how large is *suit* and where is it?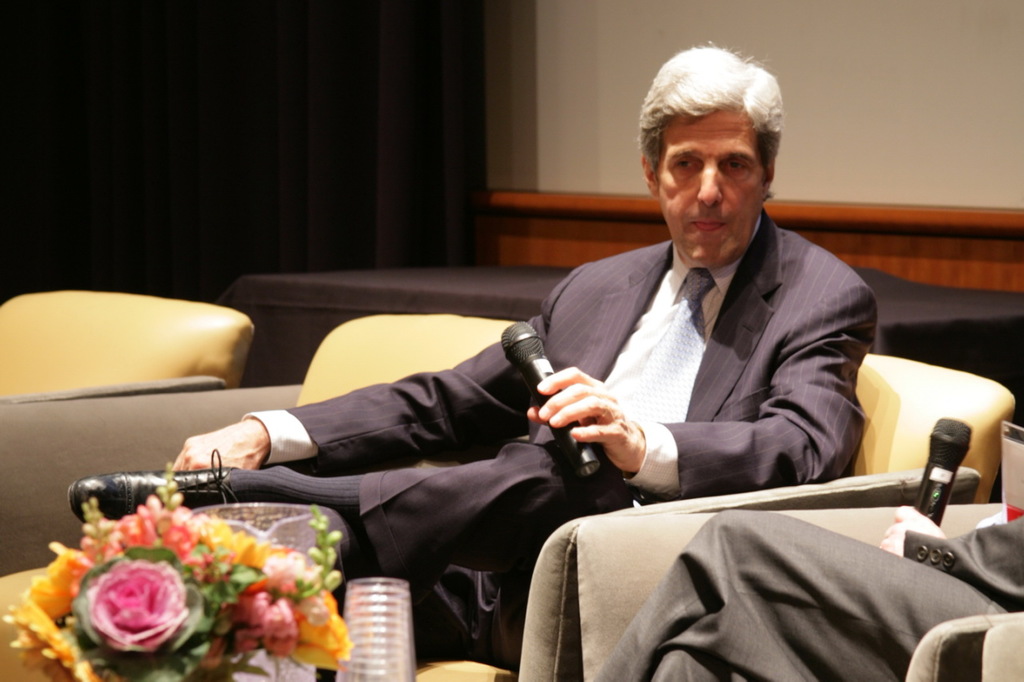
Bounding box: (278,205,884,667).
